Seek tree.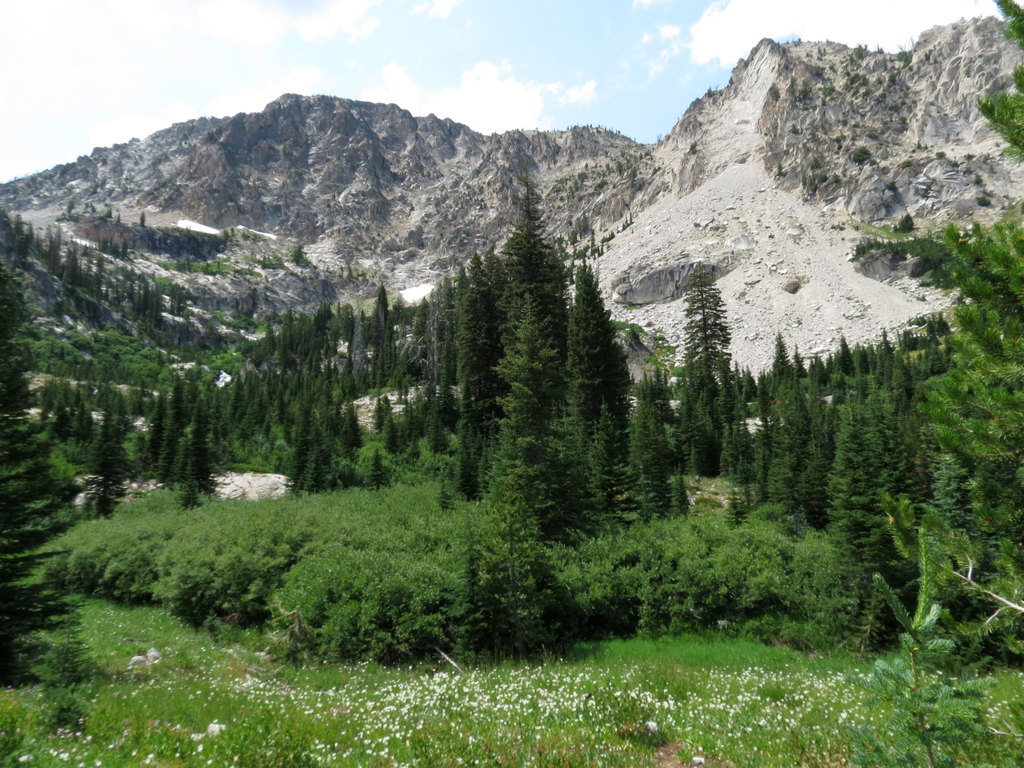
661,257,747,499.
